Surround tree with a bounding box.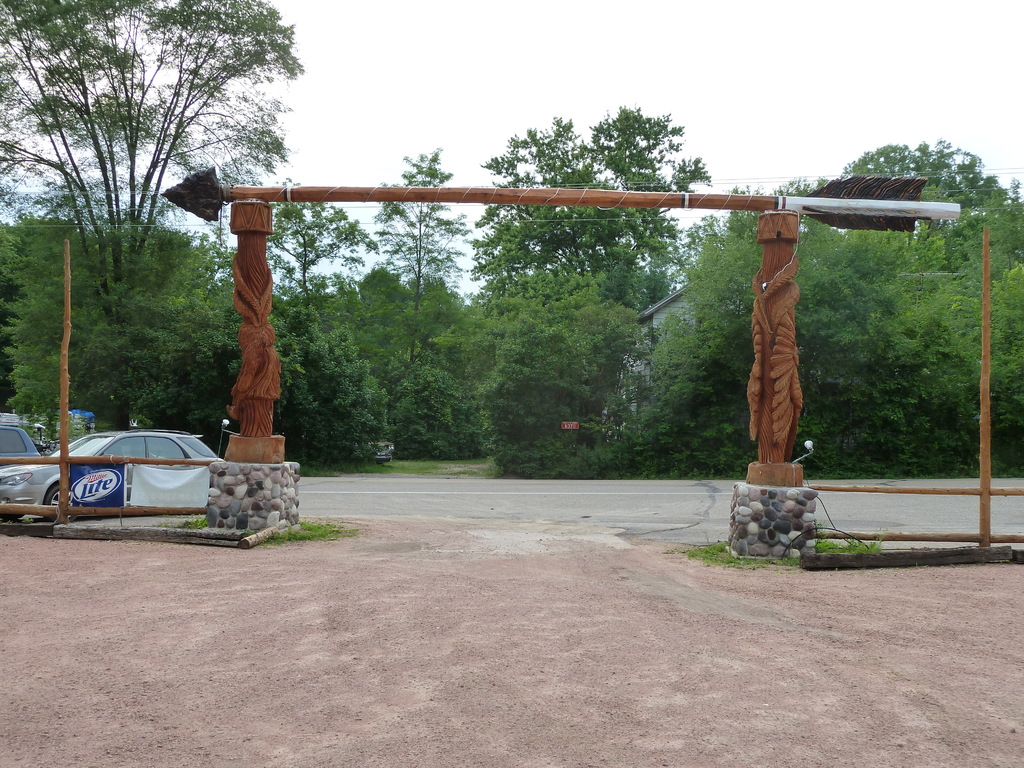
x1=888 y1=252 x2=1021 y2=486.
